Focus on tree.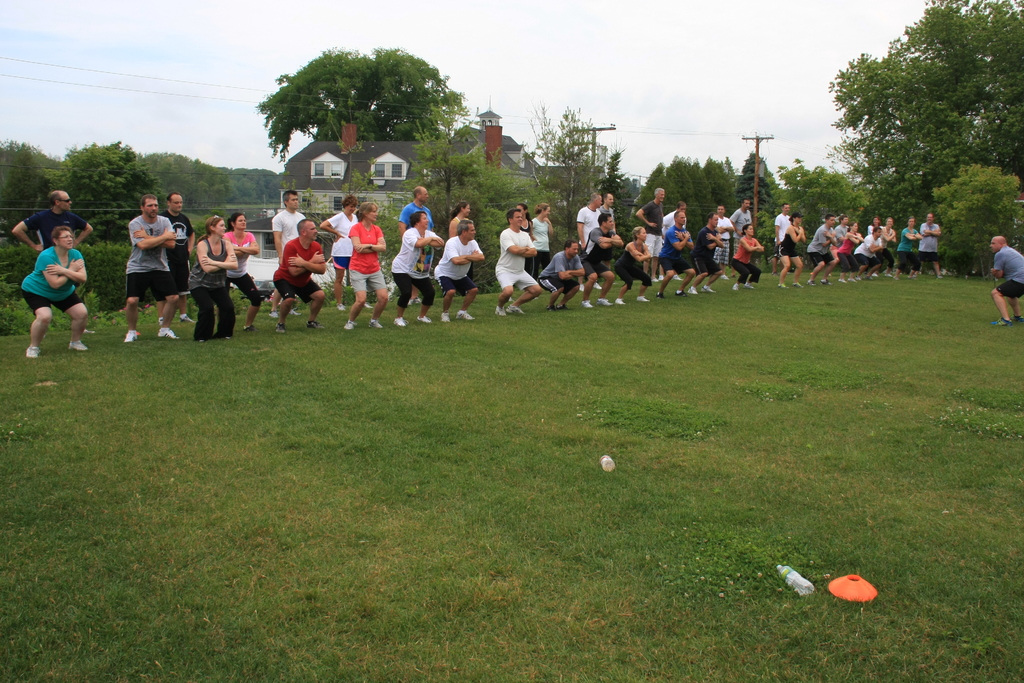
Focused at bbox=[260, 47, 470, 164].
